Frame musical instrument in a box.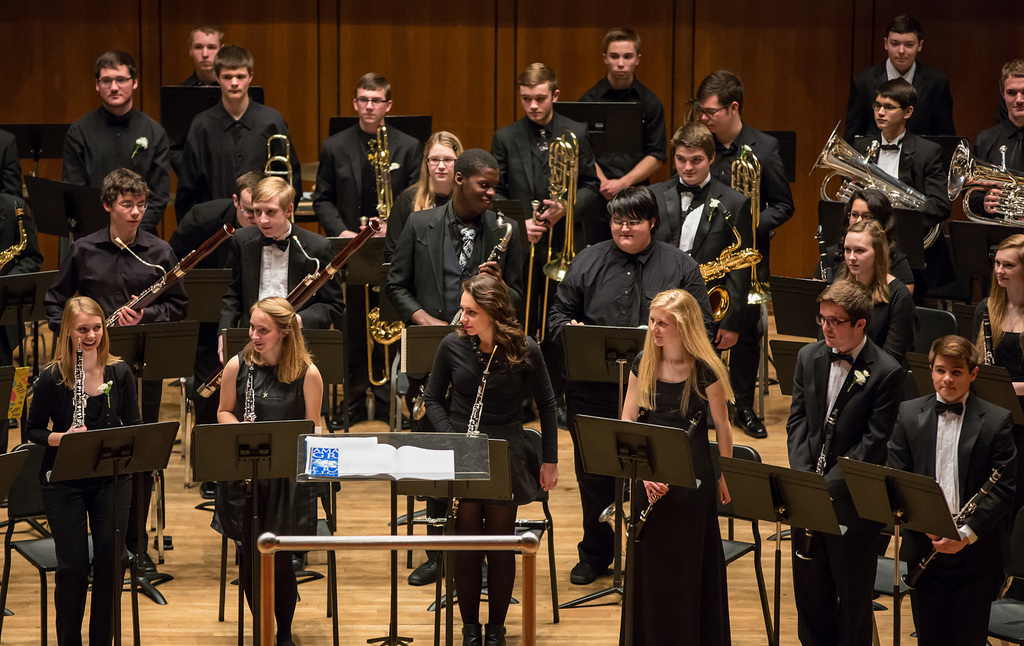
select_region(794, 412, 838, 557).
